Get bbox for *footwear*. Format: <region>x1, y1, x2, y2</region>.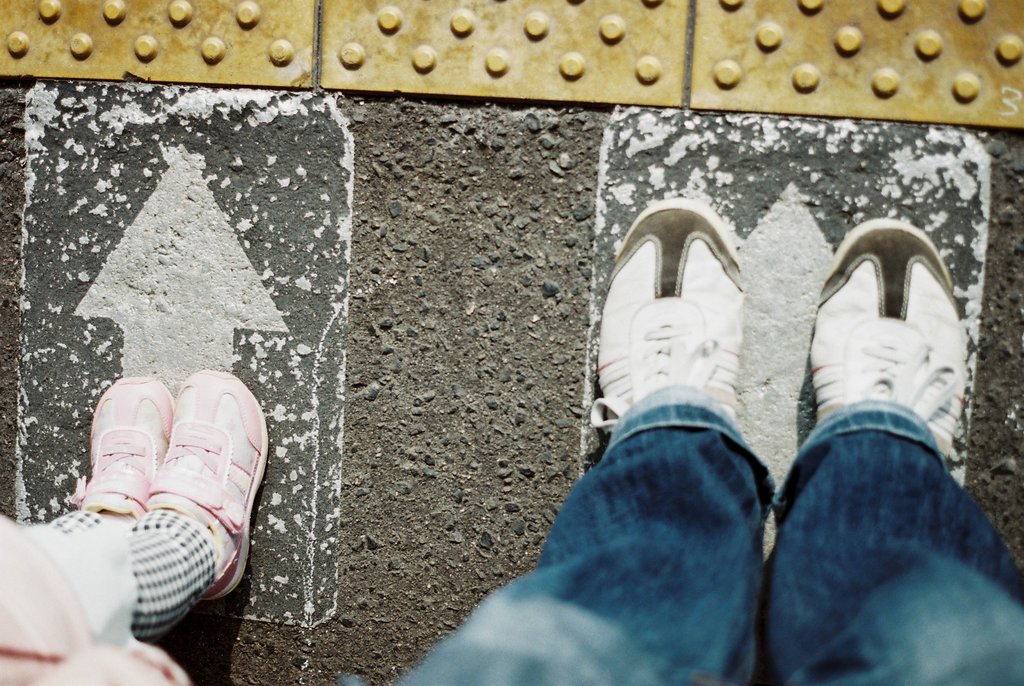
<region>147, 365, 272, 599</region>.
